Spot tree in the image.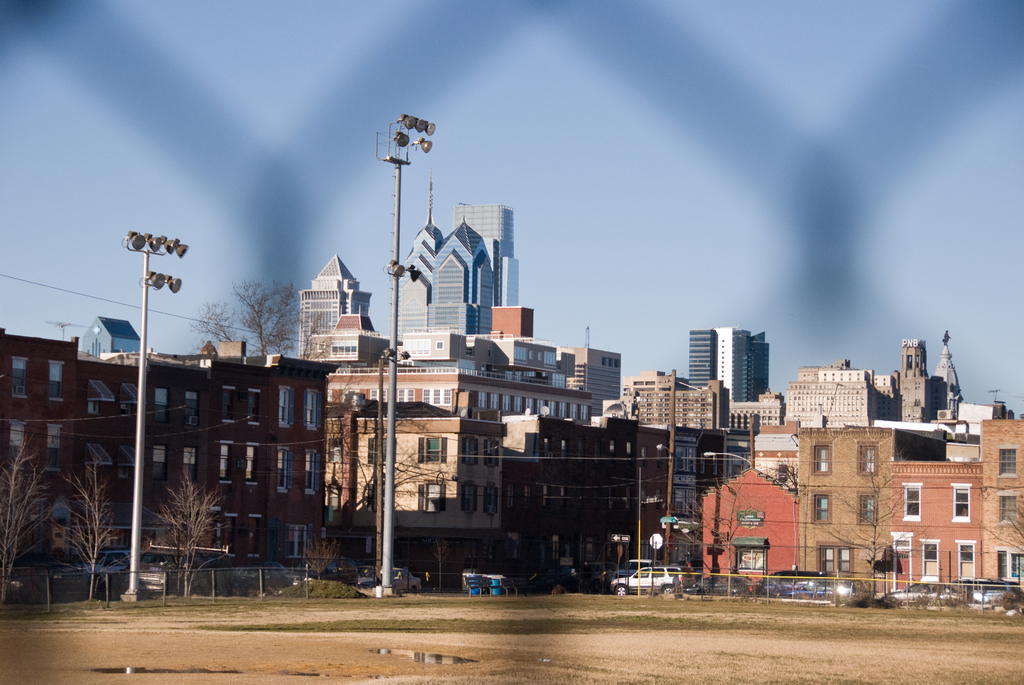
tree found at Rect(963, 466, 1023, 573).
